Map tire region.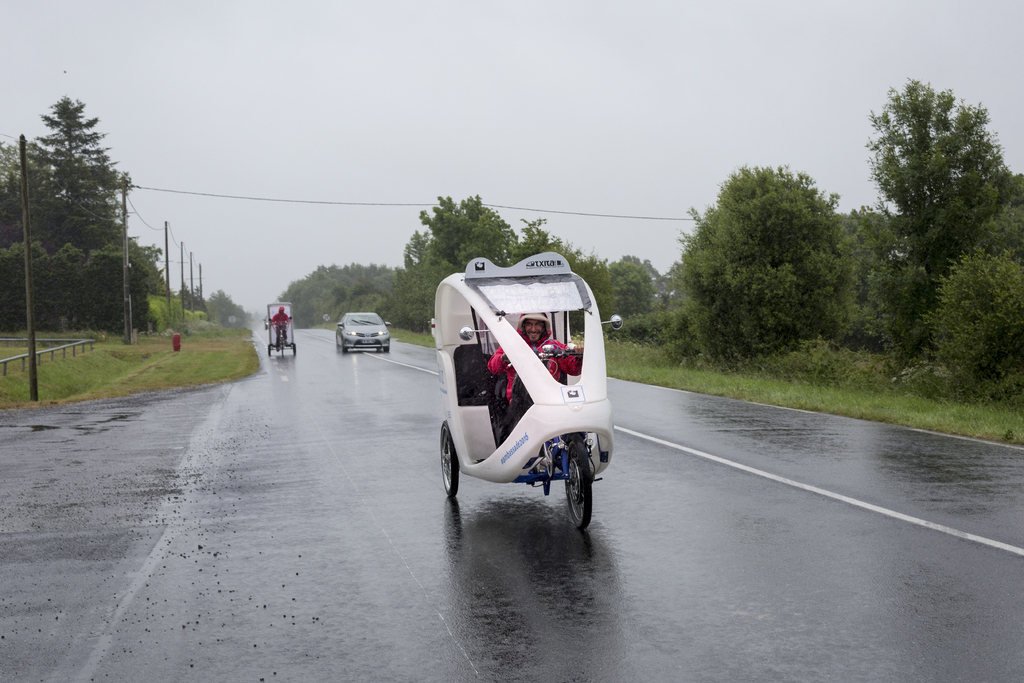
Mapped to bbox=[340, 344, 353, 356].
